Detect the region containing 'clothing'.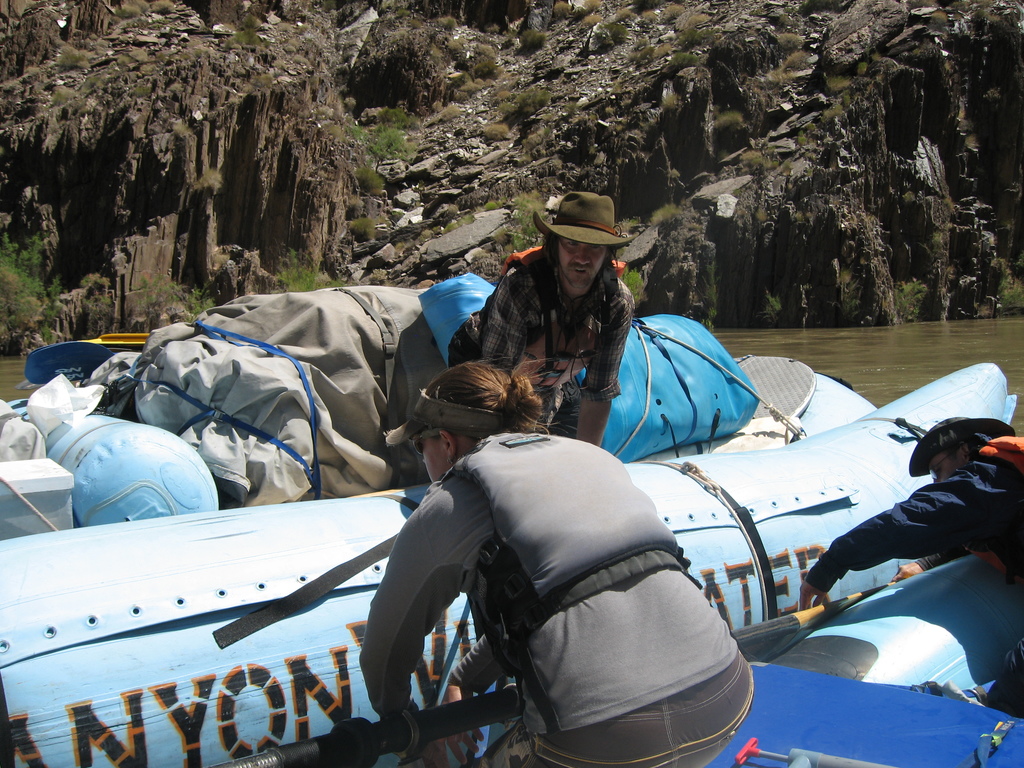
select_region(376, 380, 735, 753).
